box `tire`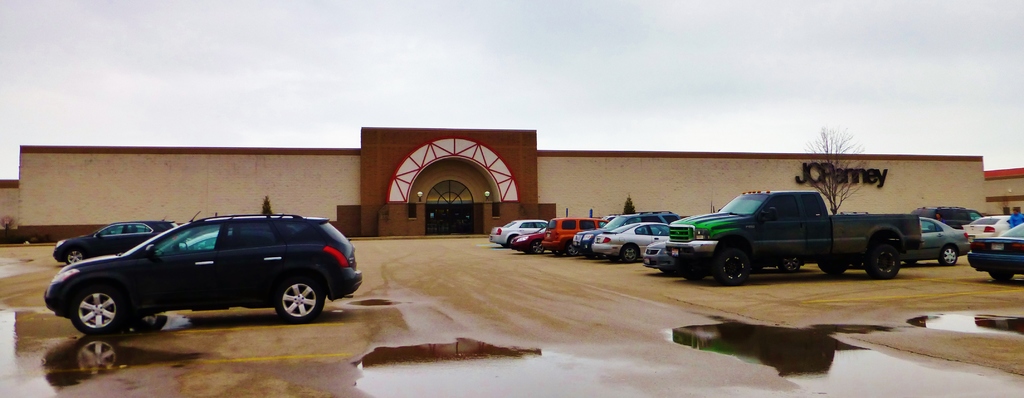
(left=781, top=254, right=800, bottom=270)
